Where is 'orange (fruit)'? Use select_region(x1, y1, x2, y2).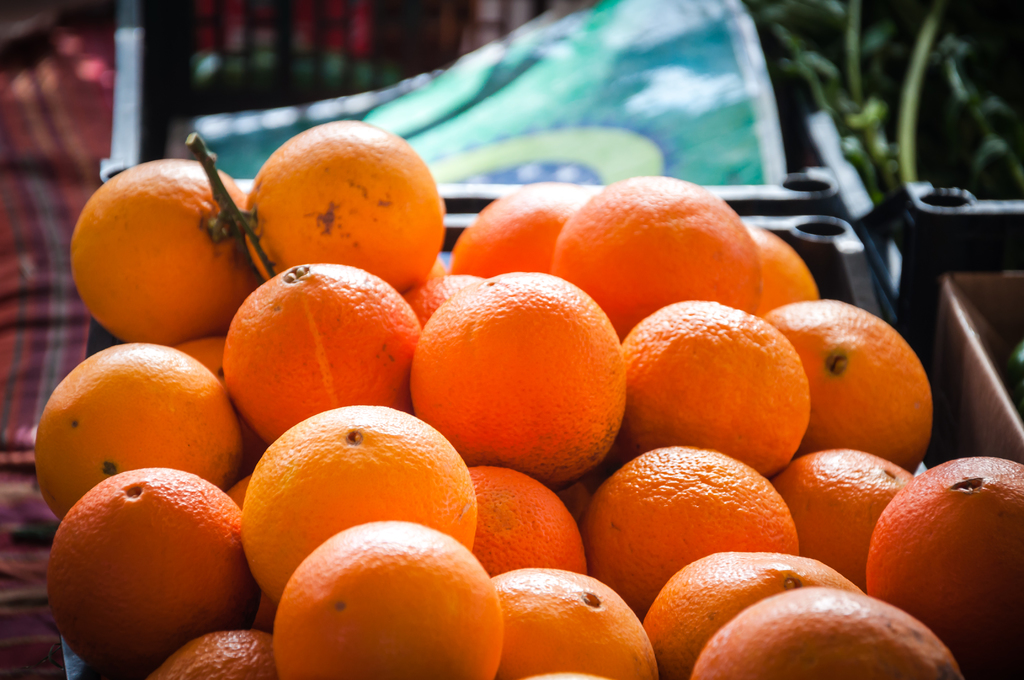
select_region(250, 410, 490, 585).
